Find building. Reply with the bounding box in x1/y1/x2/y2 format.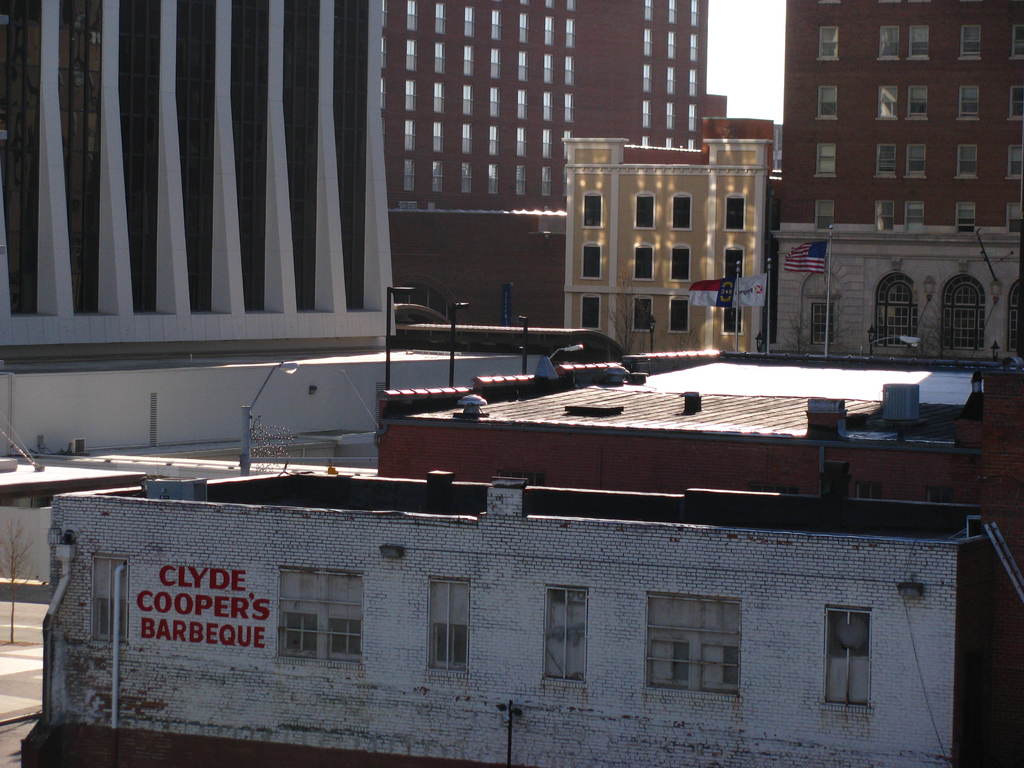
380/0/727/333.
